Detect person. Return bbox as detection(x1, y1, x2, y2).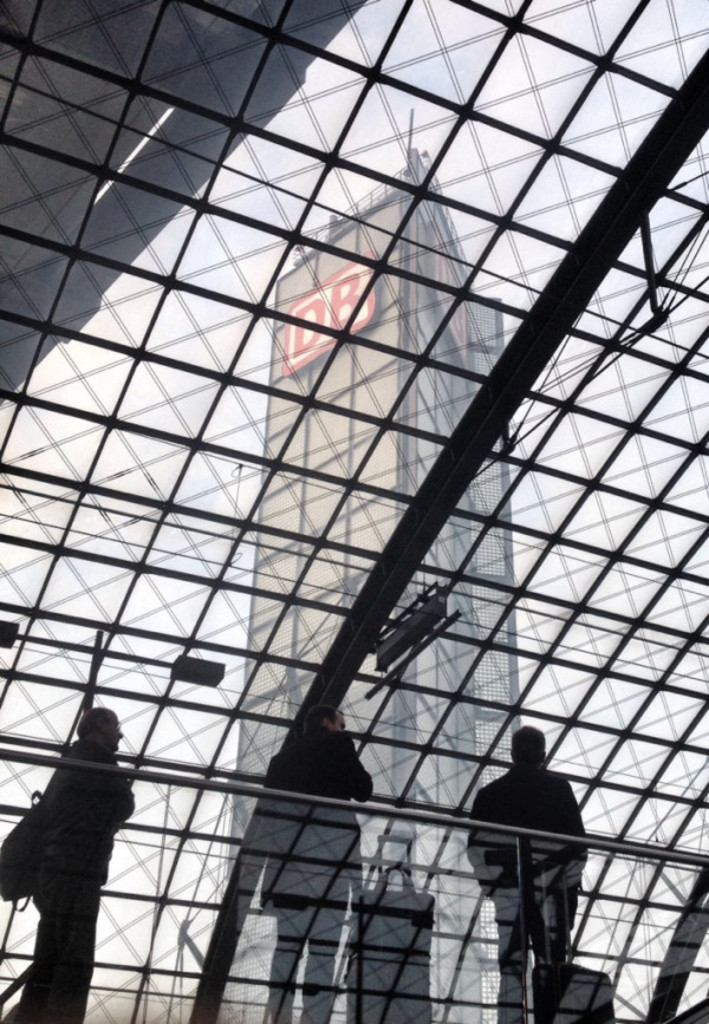
detection(468, 724, 596, 1023).
